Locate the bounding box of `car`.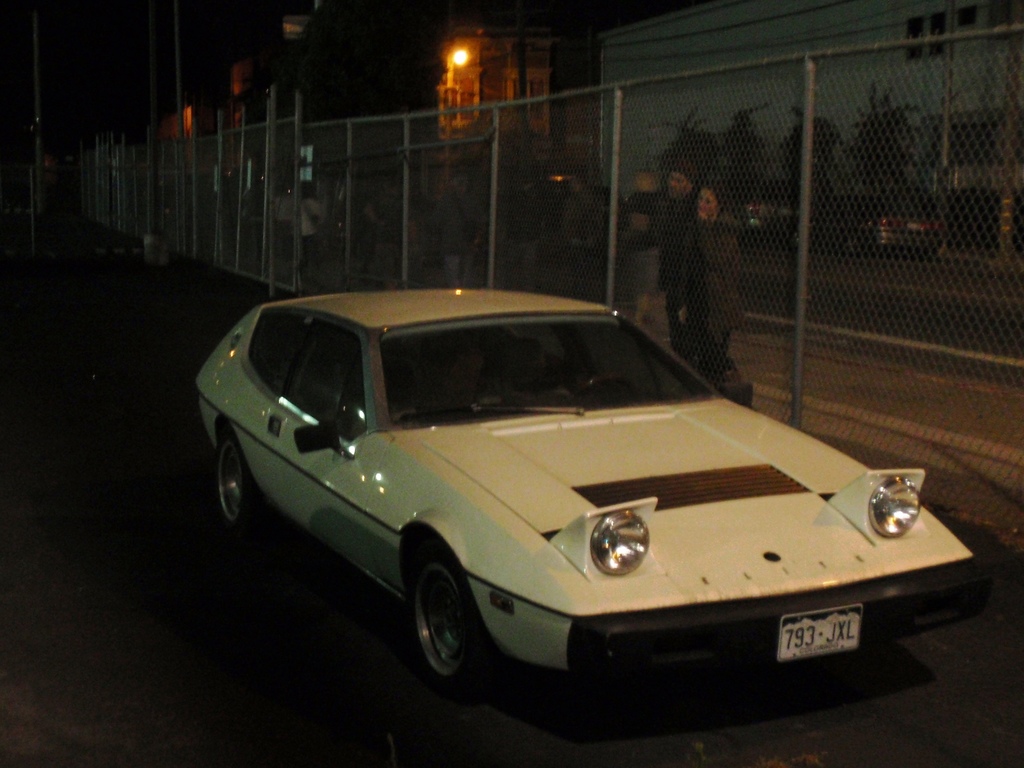
Bounding box: [731,184,774,237].
